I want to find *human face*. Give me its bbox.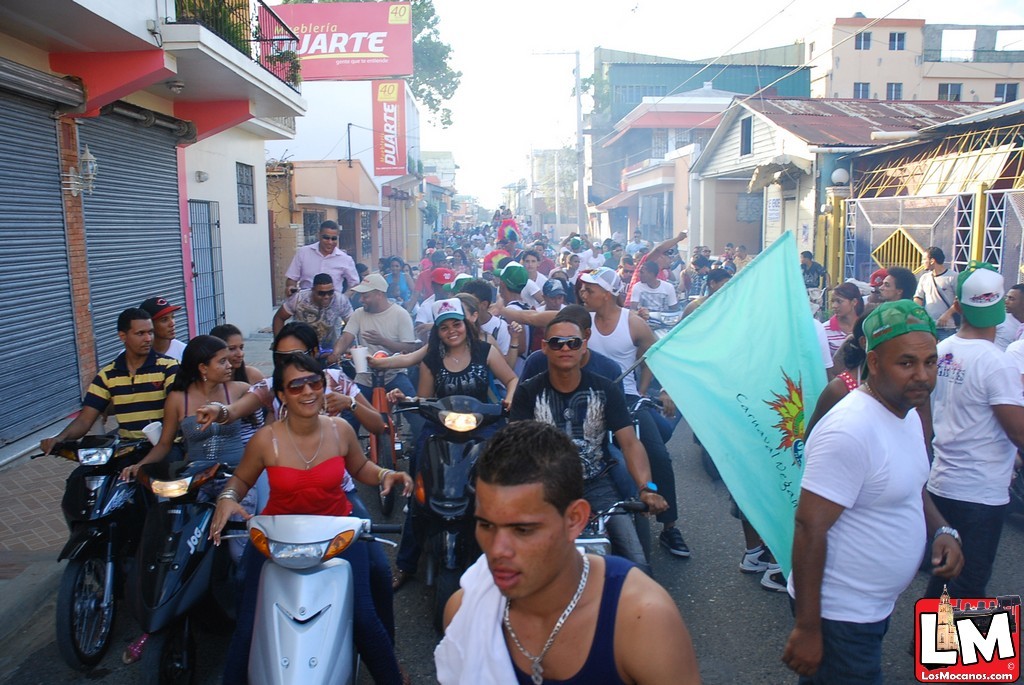
<region>879, 276, 899, 301</region>.
